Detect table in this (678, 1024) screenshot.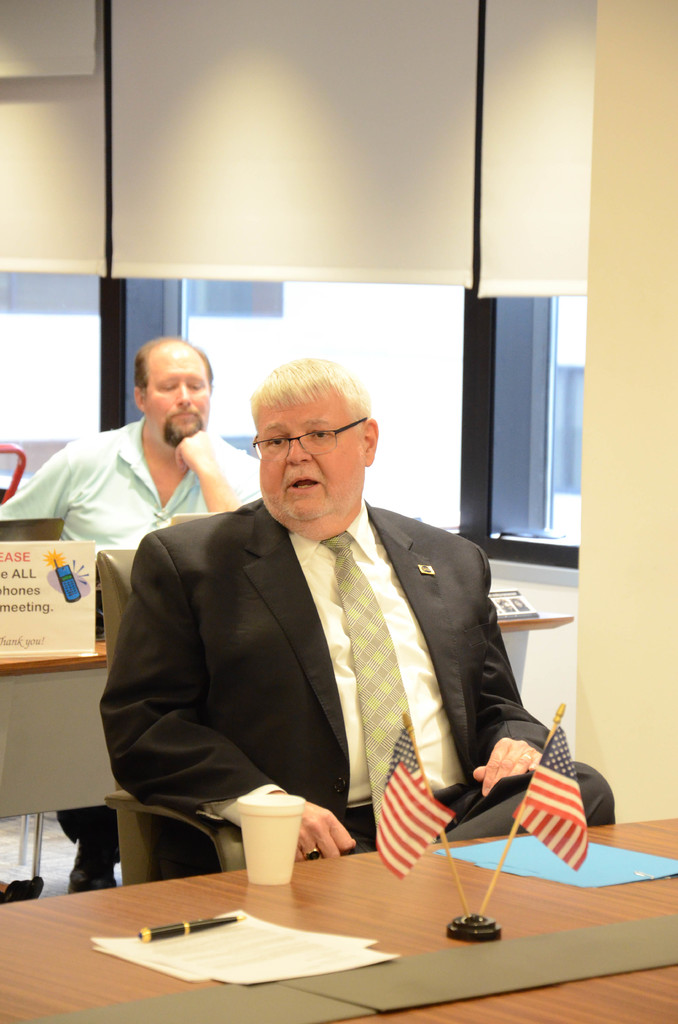
Detection: 0 567 566 826.
